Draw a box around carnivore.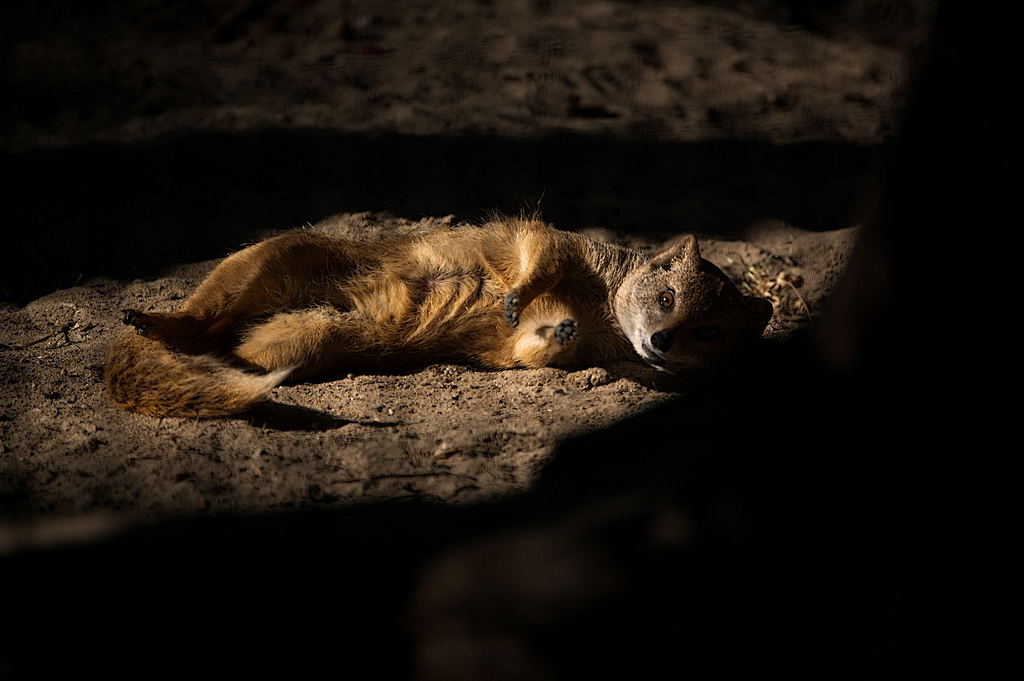
138,212,753,400.
